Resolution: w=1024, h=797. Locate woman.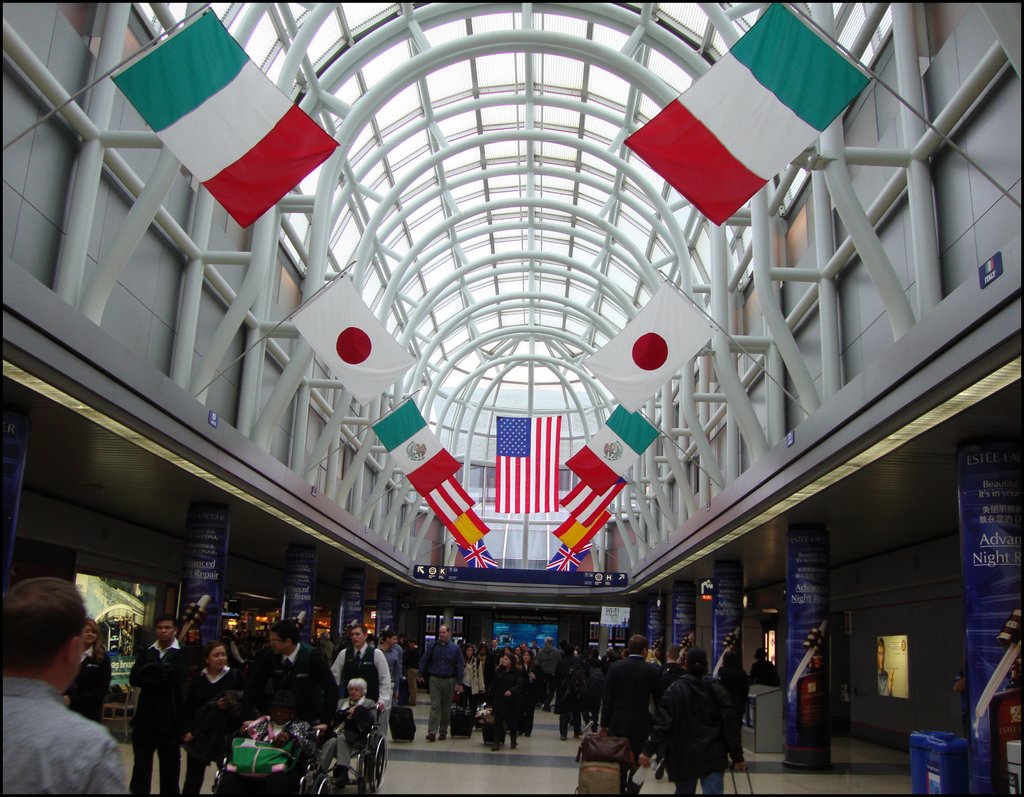
crop(518, 651, 540, 735).
